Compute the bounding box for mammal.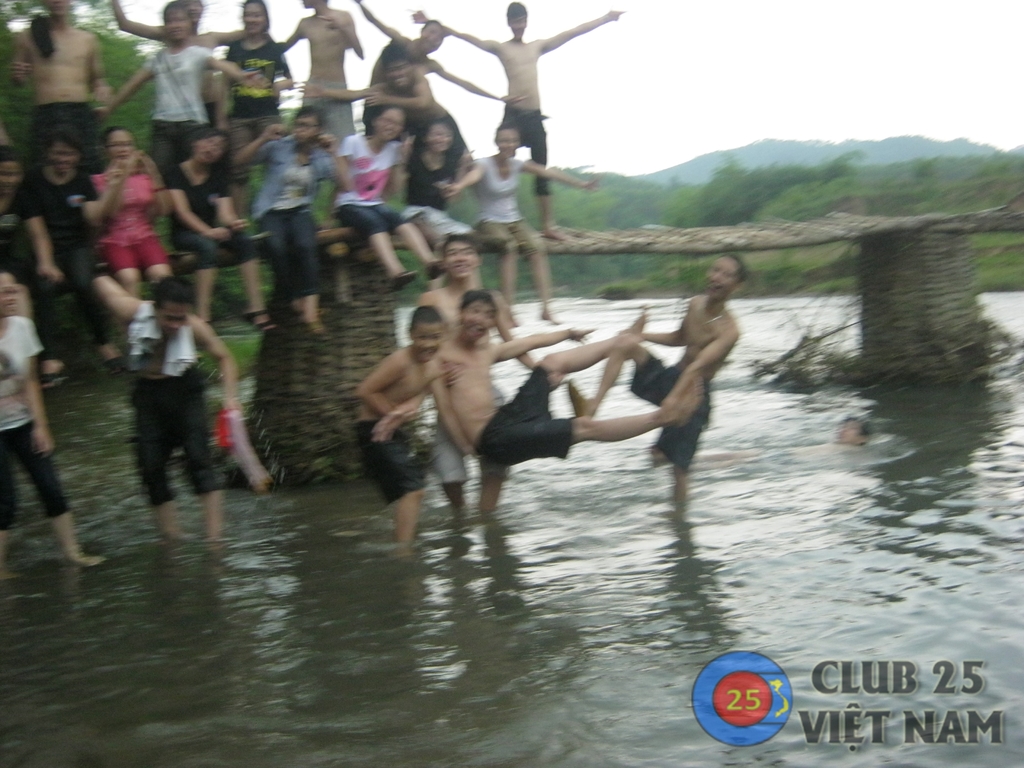
crop(330, 107, 444, 288).
